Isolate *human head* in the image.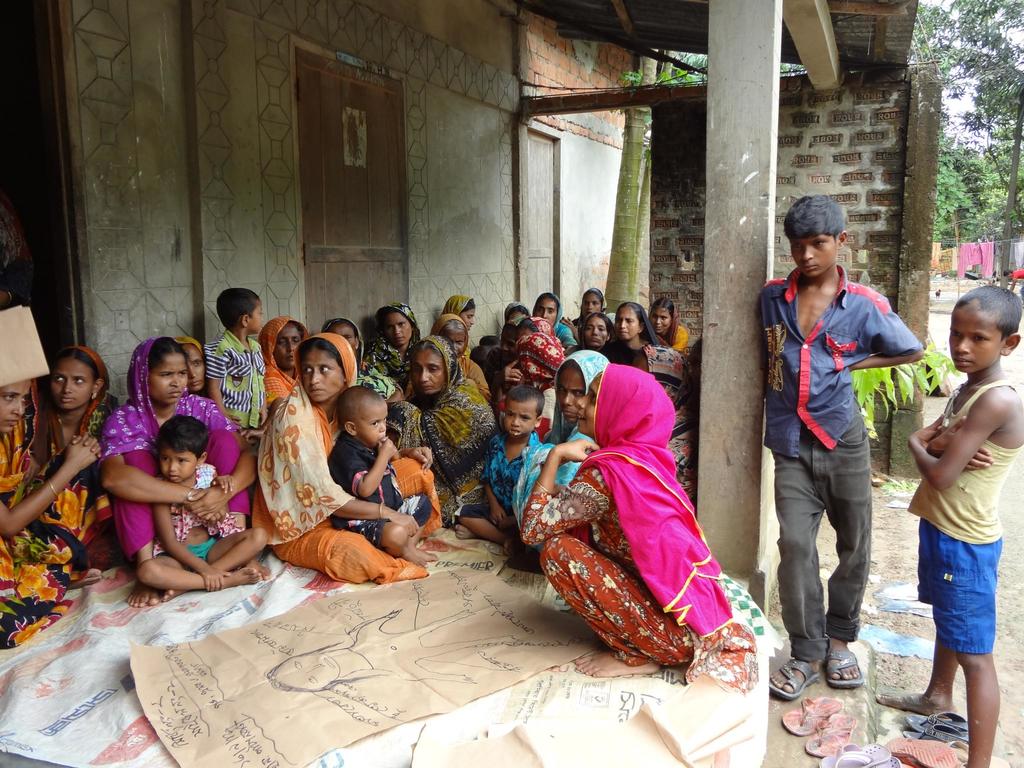
Isolated region: (949,282,1023,372).
